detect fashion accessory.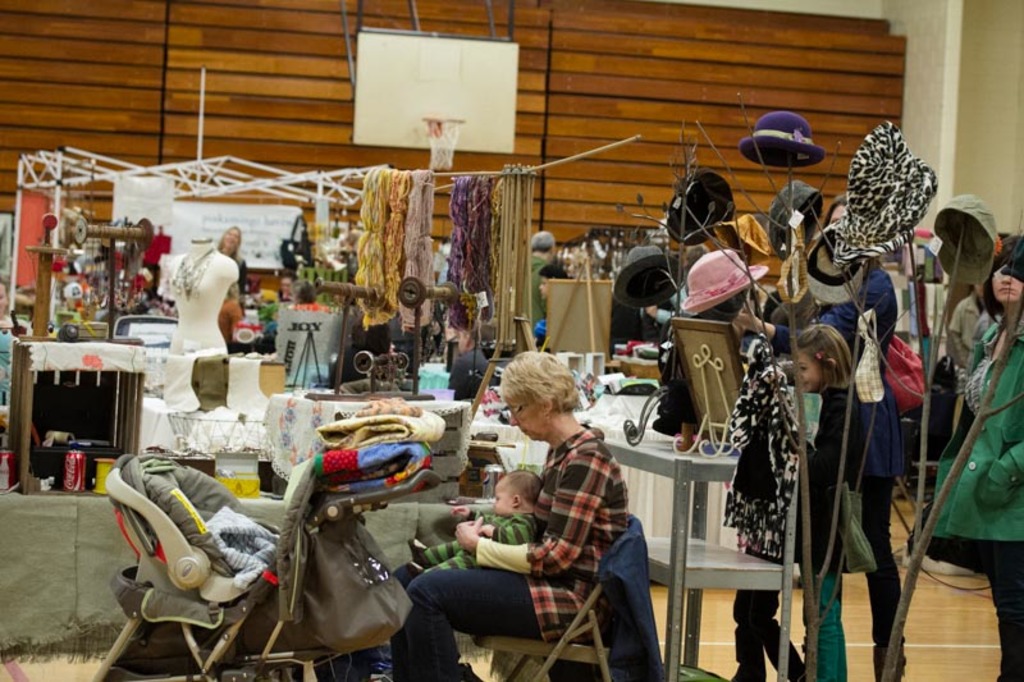
Detected at l=726, t=331, r=796, b=546.
